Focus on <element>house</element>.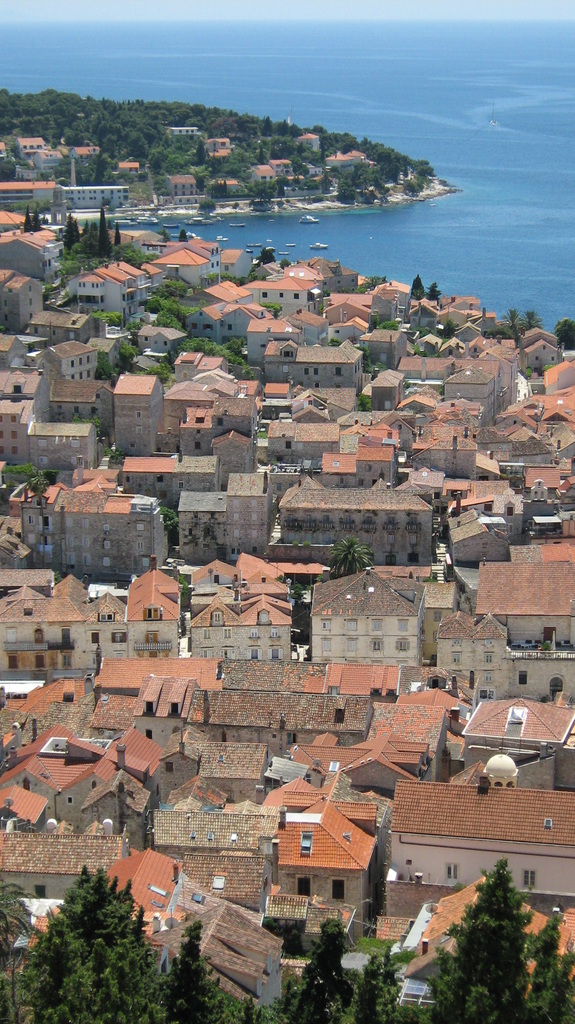
Focused at 301 255 360 294.
